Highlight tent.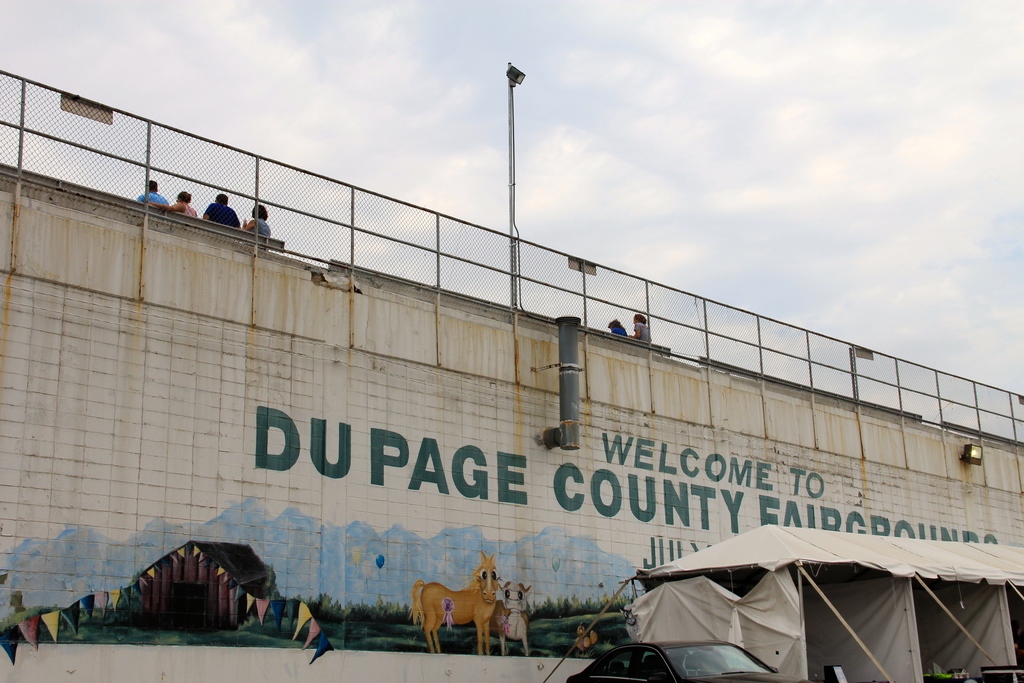
Highlighted region: box=[563, 513, 946, 674].
